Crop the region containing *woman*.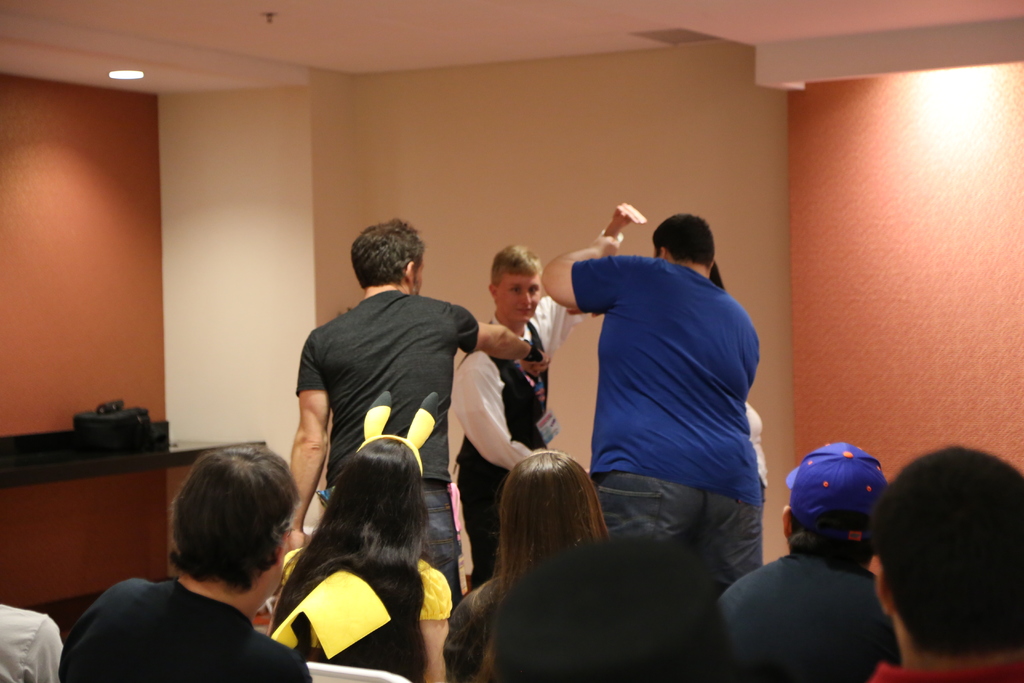
Crop region: [left=452, top=217, right=650, bottom=595].
